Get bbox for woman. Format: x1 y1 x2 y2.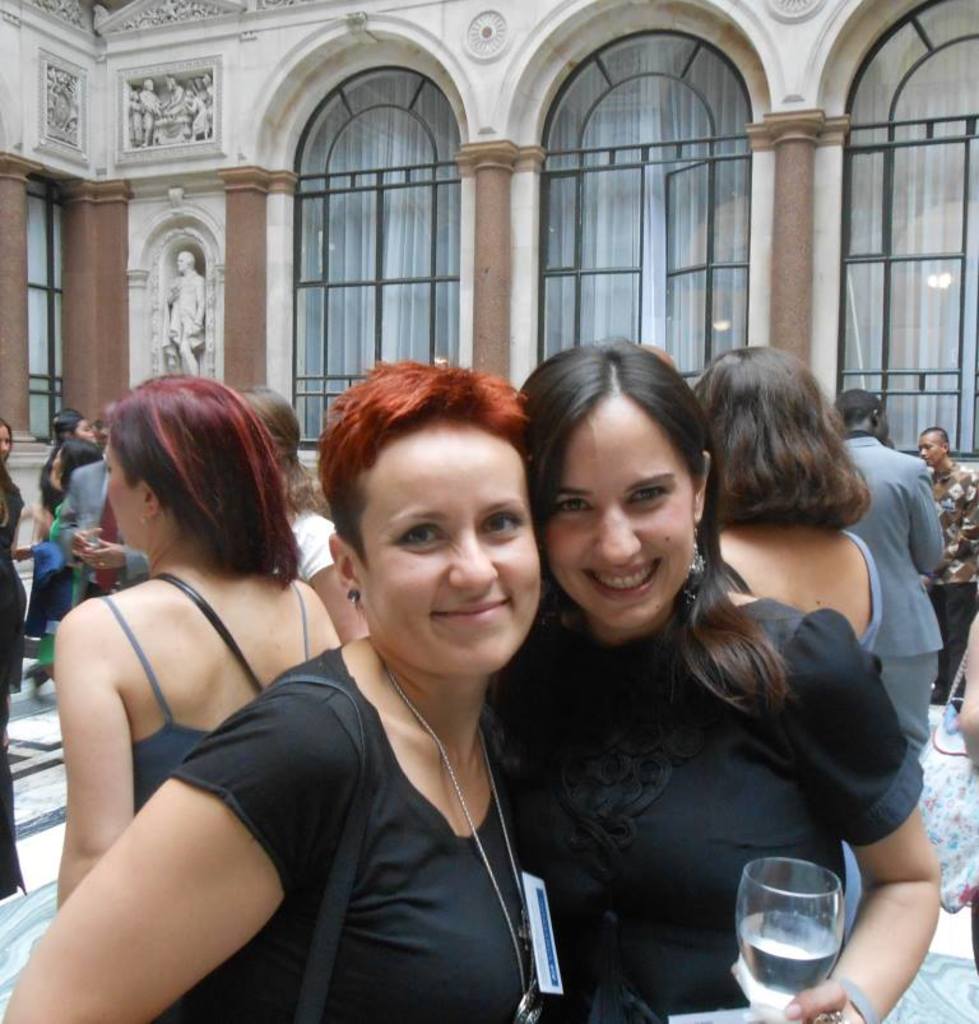
691 340 943 949.
